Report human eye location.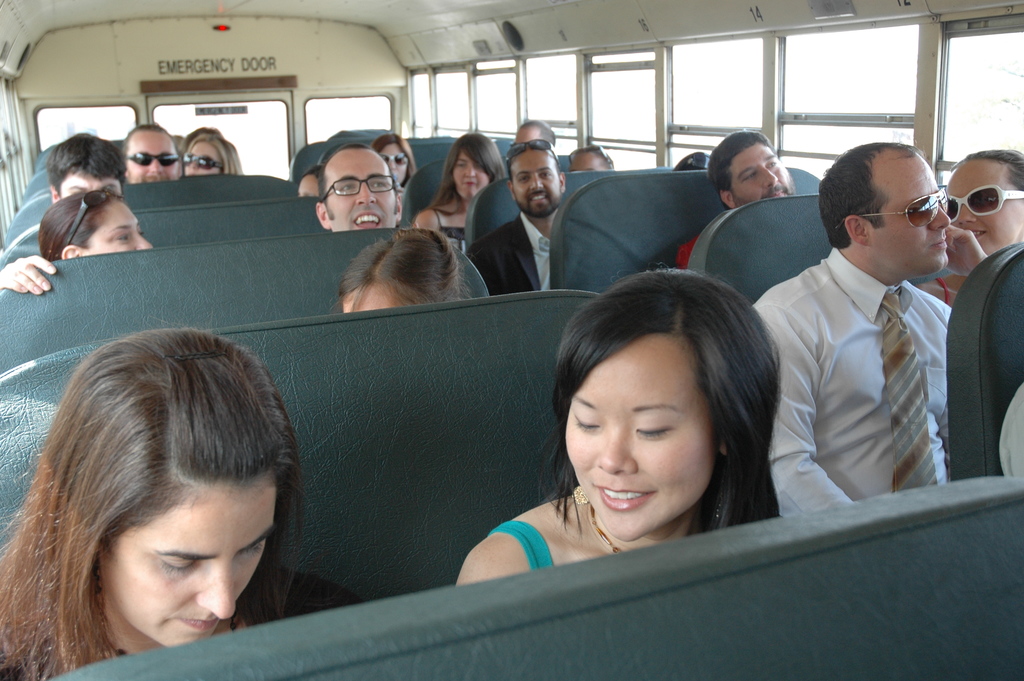
Report: pyautogui.locateOnScreen(366, 177, 392, 193).
